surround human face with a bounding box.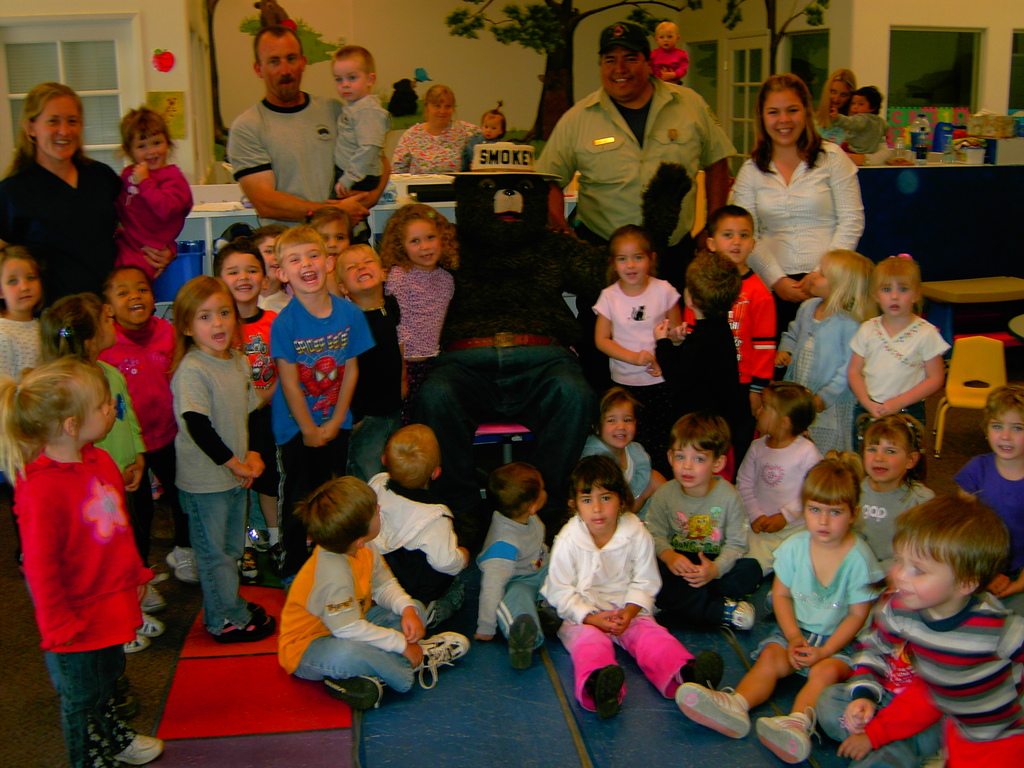
218 254 263 305.
